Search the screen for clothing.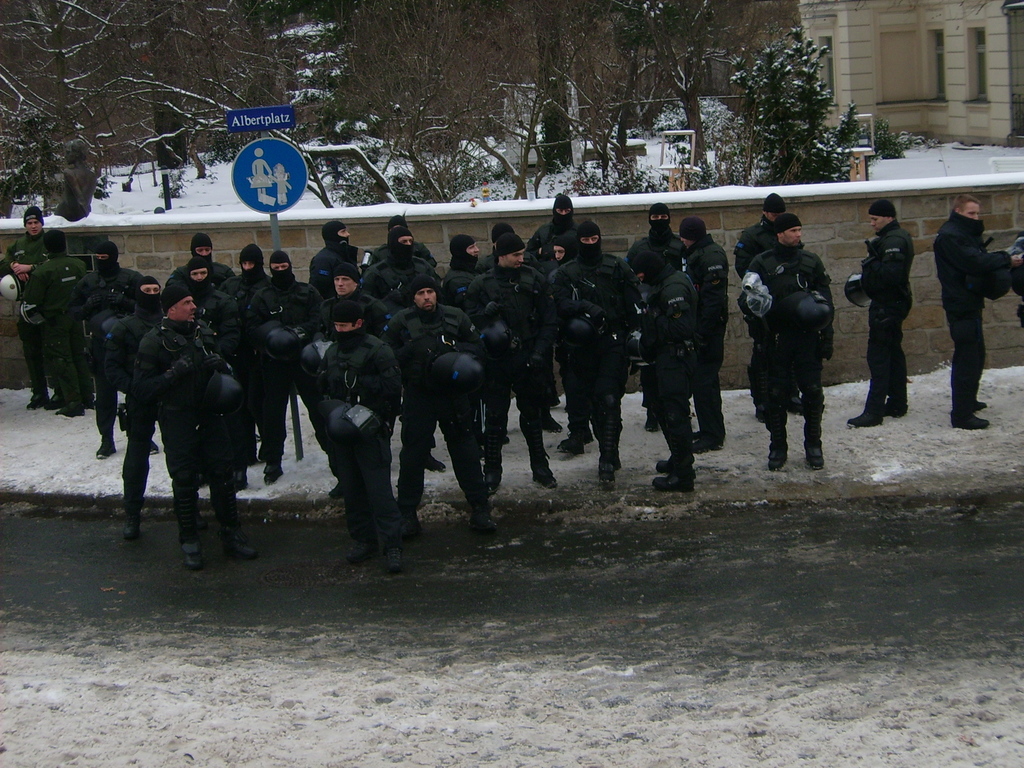
Found at region(382, 296, 495, 514).
